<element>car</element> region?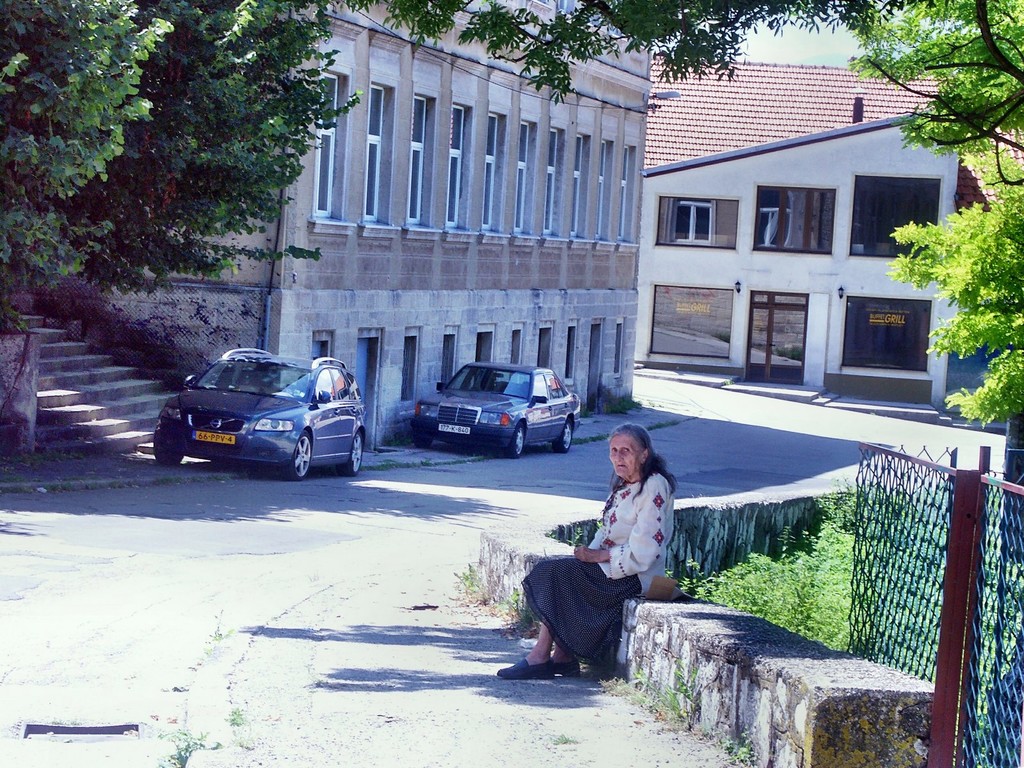
<region>415, 362, 582, 461</region>
